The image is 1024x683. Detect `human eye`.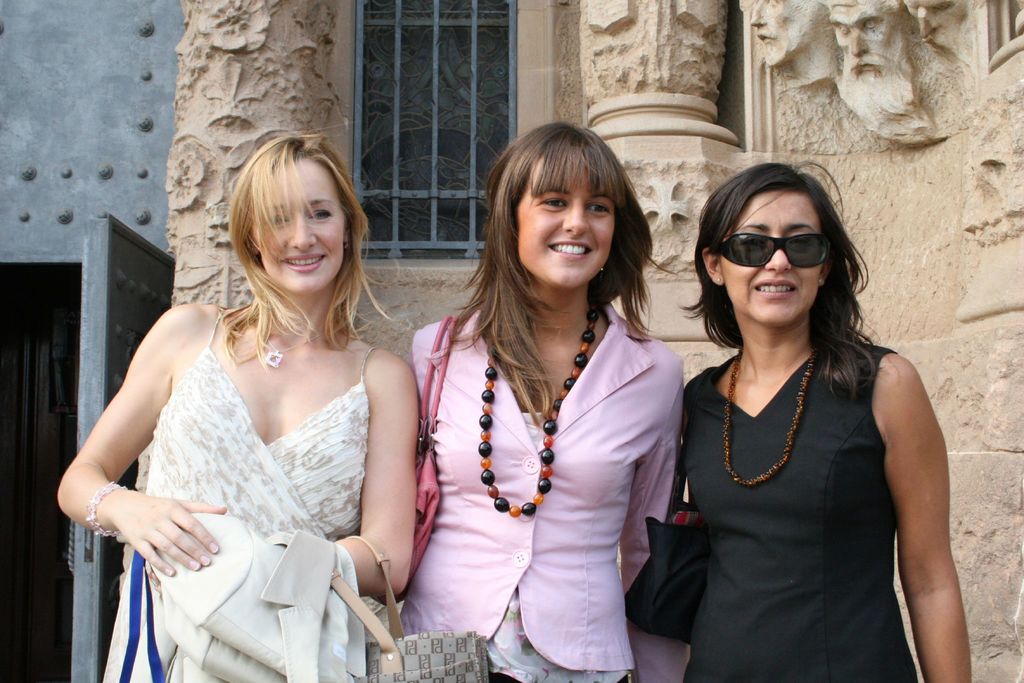
Detection: x1=737 y1=233 x2=766 y2=249.
